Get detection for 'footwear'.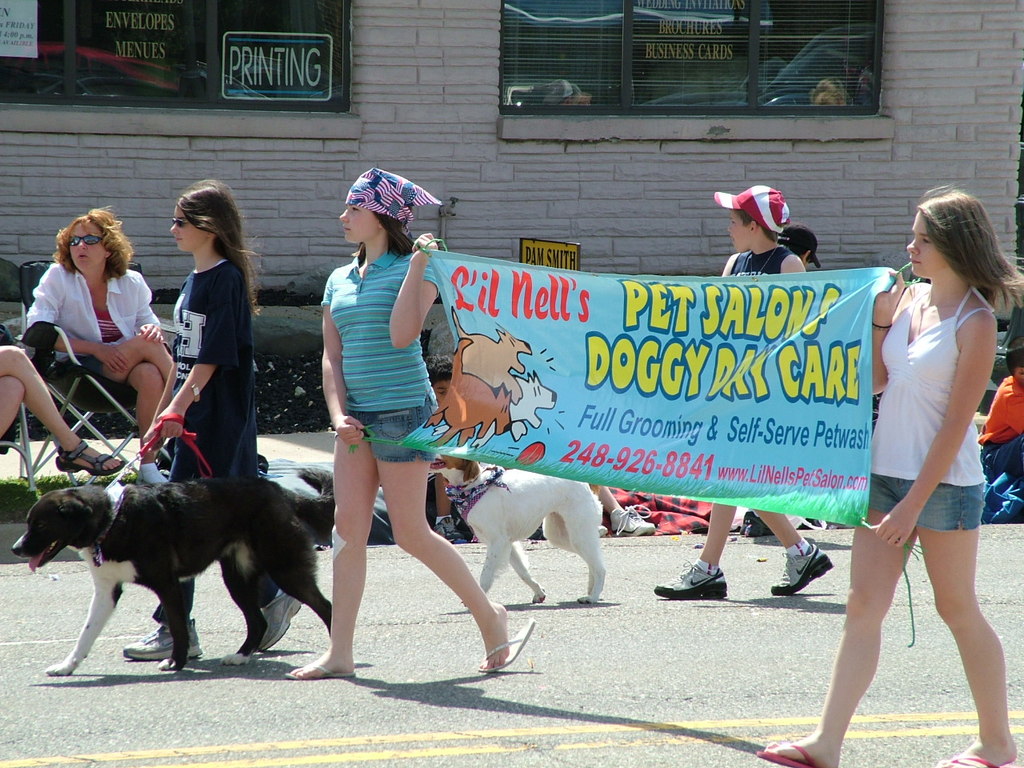
Detection: box(755, 741, 823, 767).
